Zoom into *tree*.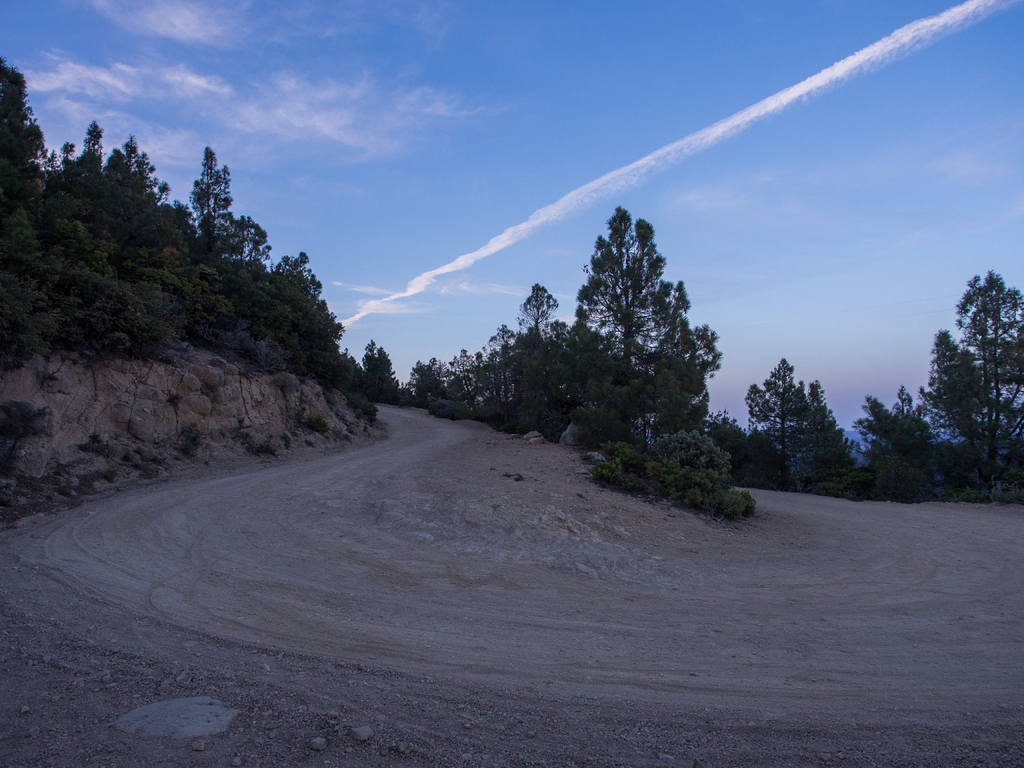
Zoom target: pyautogui.locateOnScreen(915, 320, 996, 468).
